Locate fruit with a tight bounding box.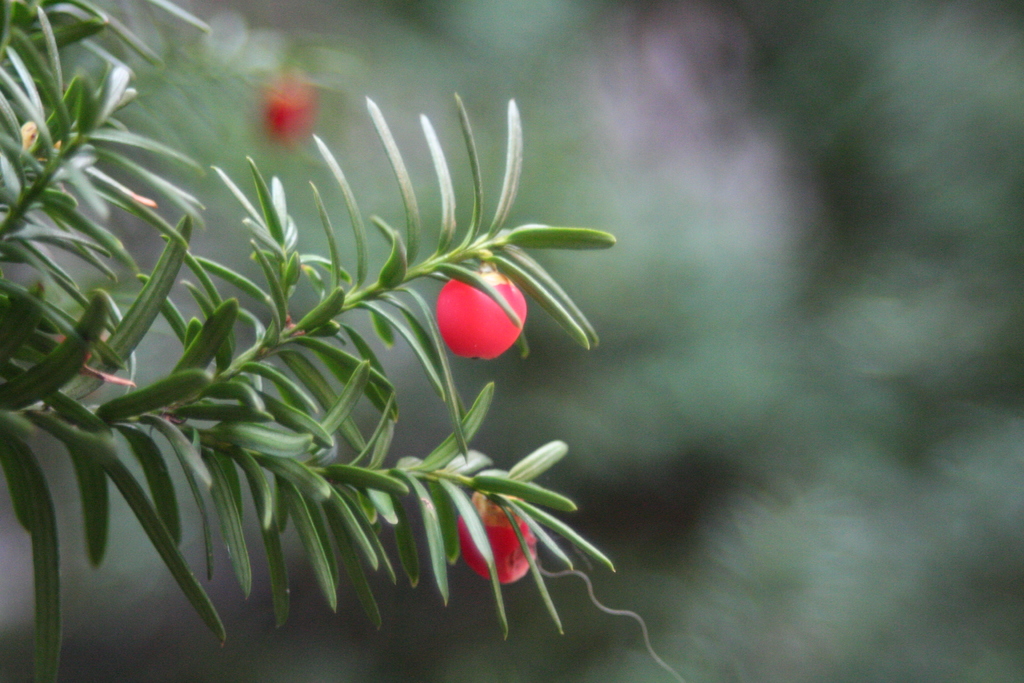
425:272:509:368.
